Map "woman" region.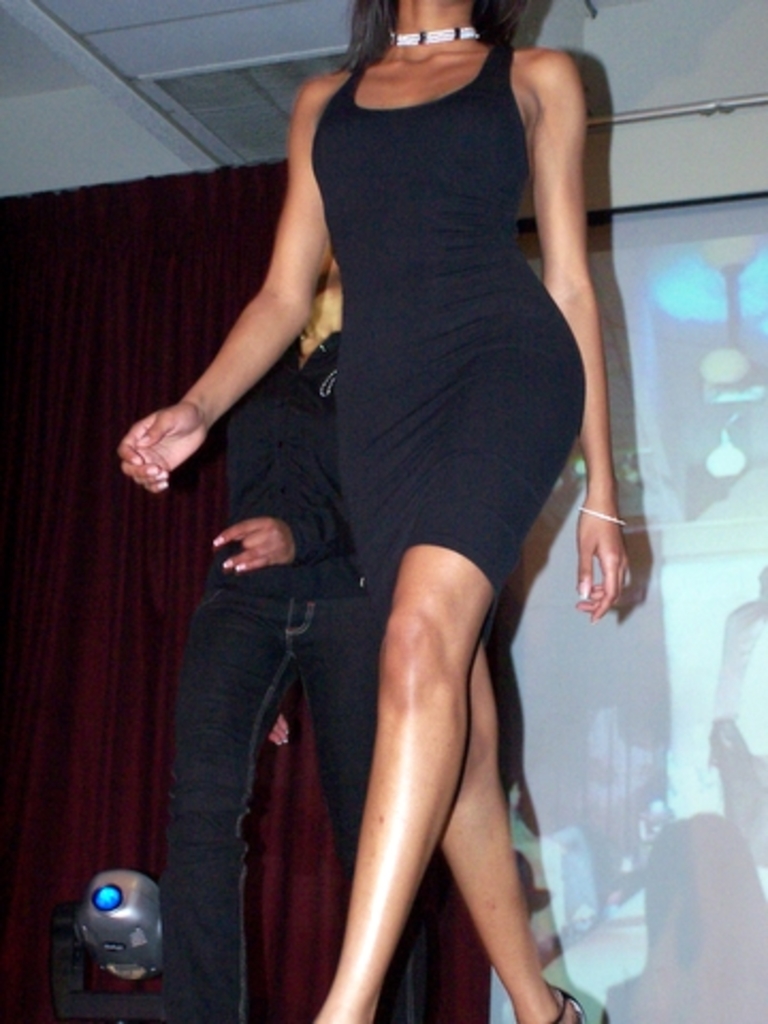
Mapped to <box>105,0,640,1022</box>.
